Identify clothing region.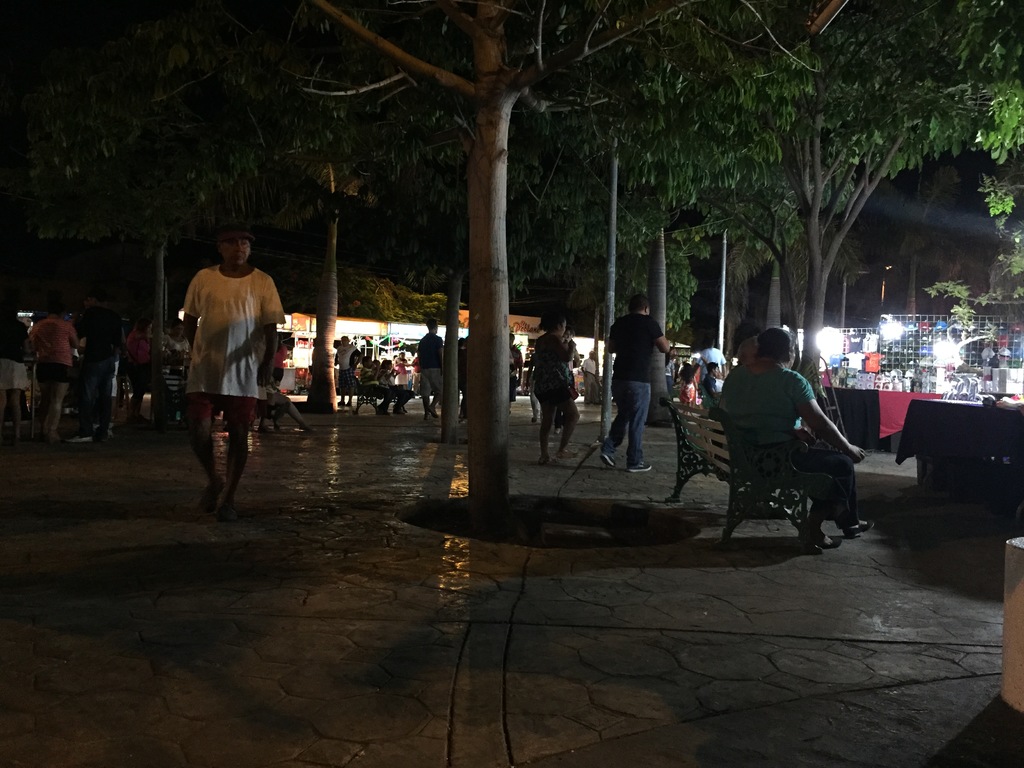
Region: <bbox>599, 314, 664, 468</bbox>.
